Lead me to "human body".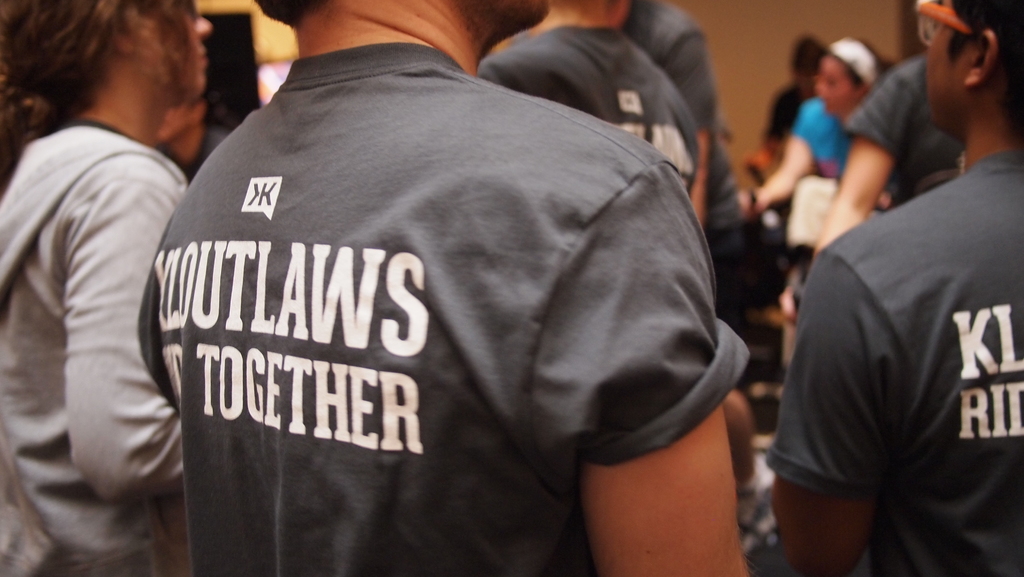
Lead to [left=9, top=0, right=202, bottom=576].
